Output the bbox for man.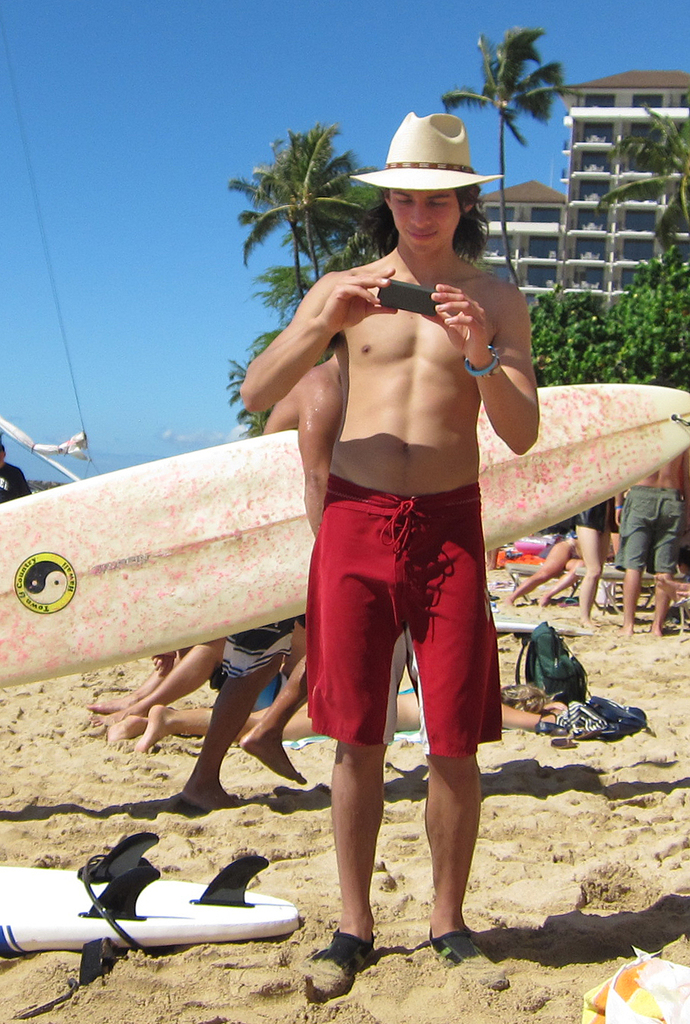
rect(260, 110, 547, 906).
